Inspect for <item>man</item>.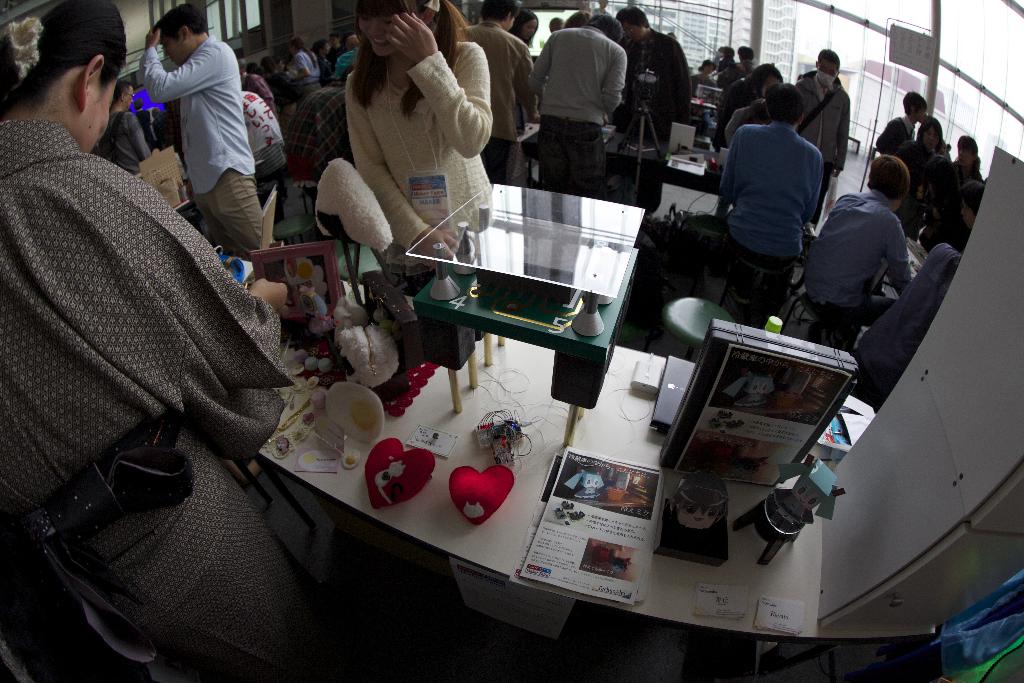
Inspection: box=[460, 0, 541, 188].
